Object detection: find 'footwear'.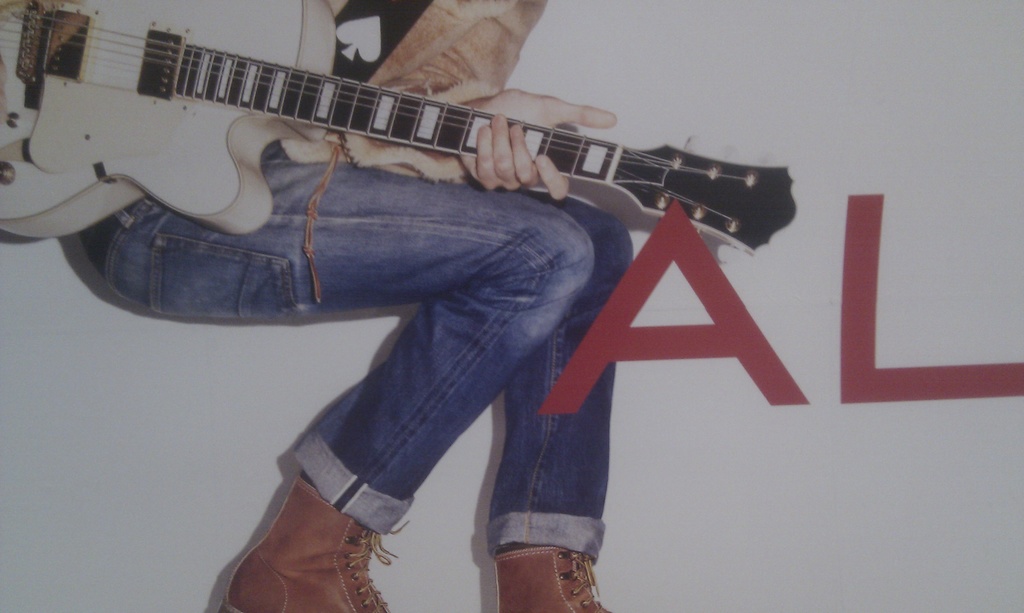
223:480:413:612.
